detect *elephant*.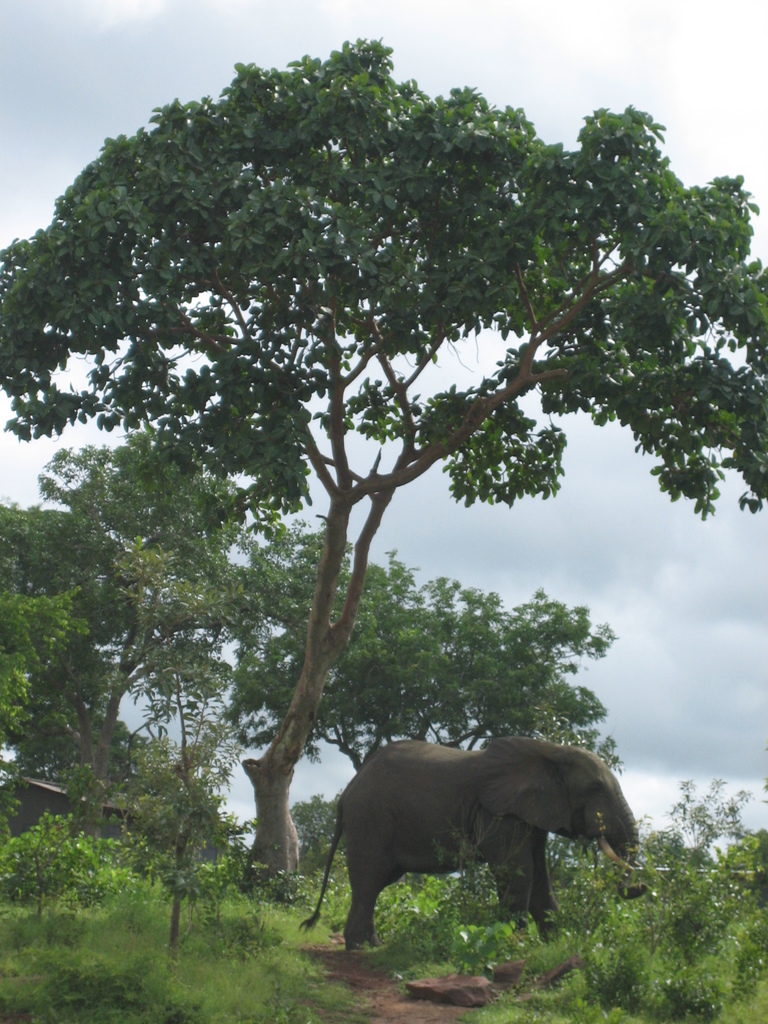
Detected at pyautogui.locateOnScreen(324, 733, 643, 952).
